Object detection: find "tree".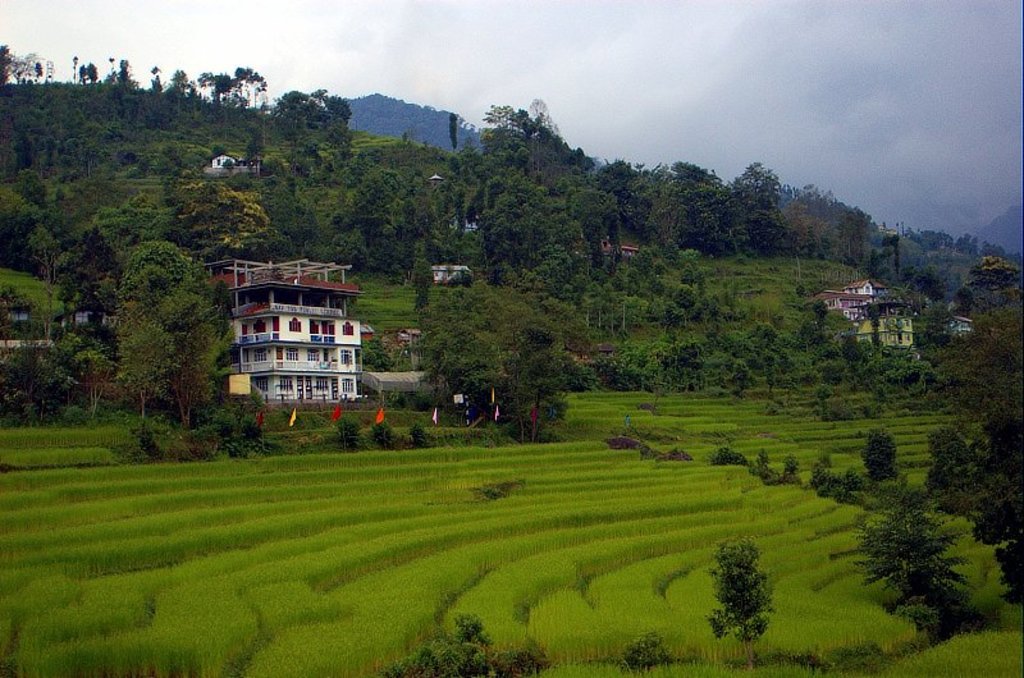
bbox(515, 336, 573, 450).
